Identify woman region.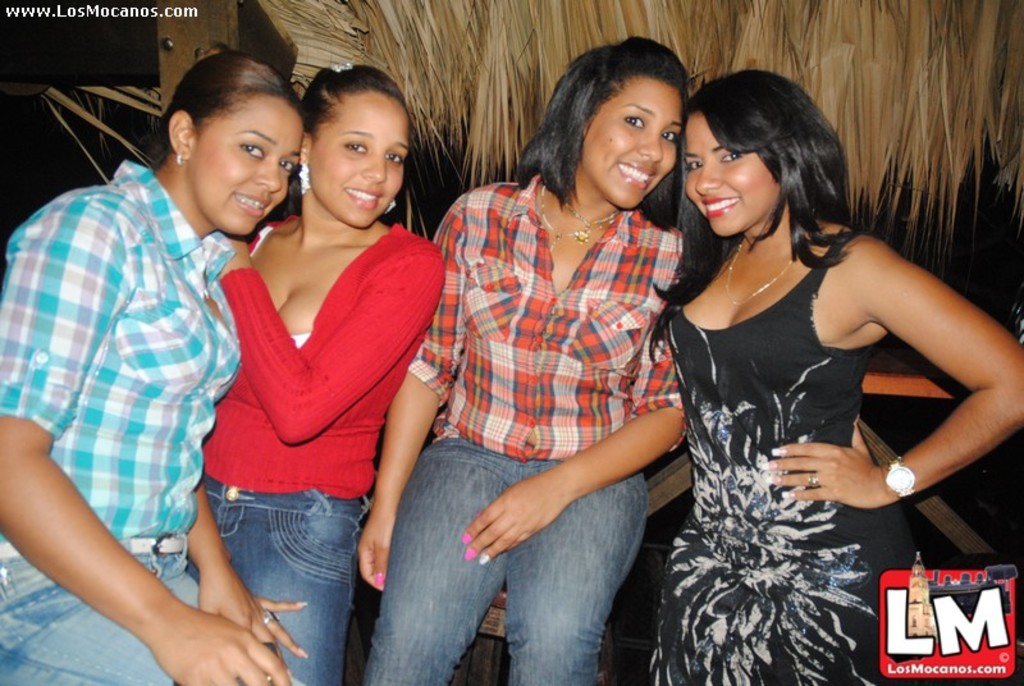
Region: 179/61/453/685.
